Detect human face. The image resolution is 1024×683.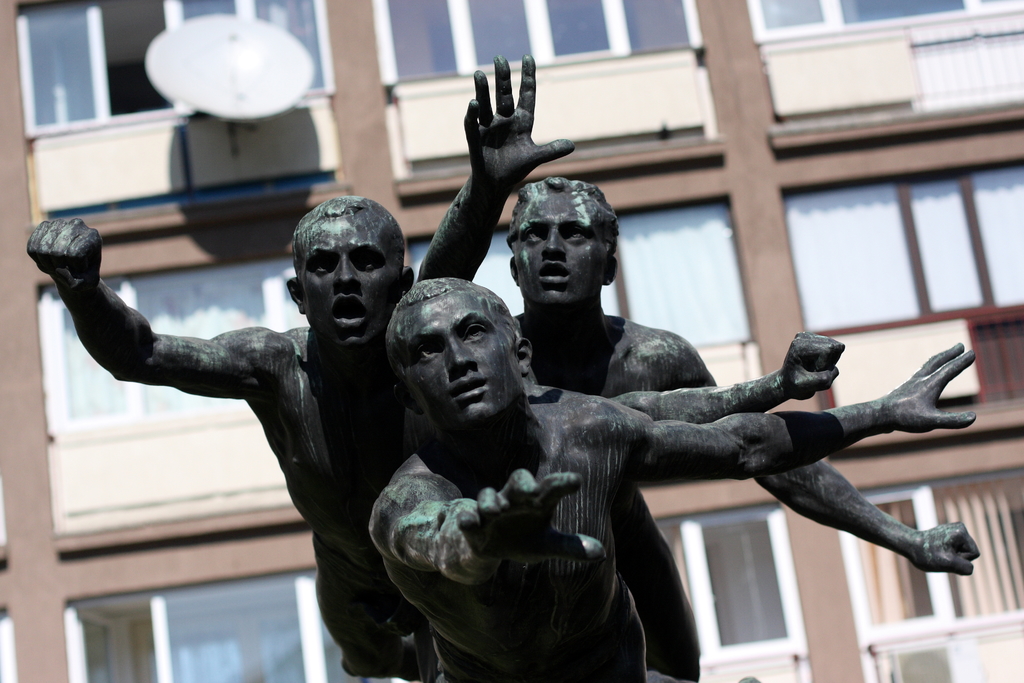
bbox=[399, 289, 516, 439].
